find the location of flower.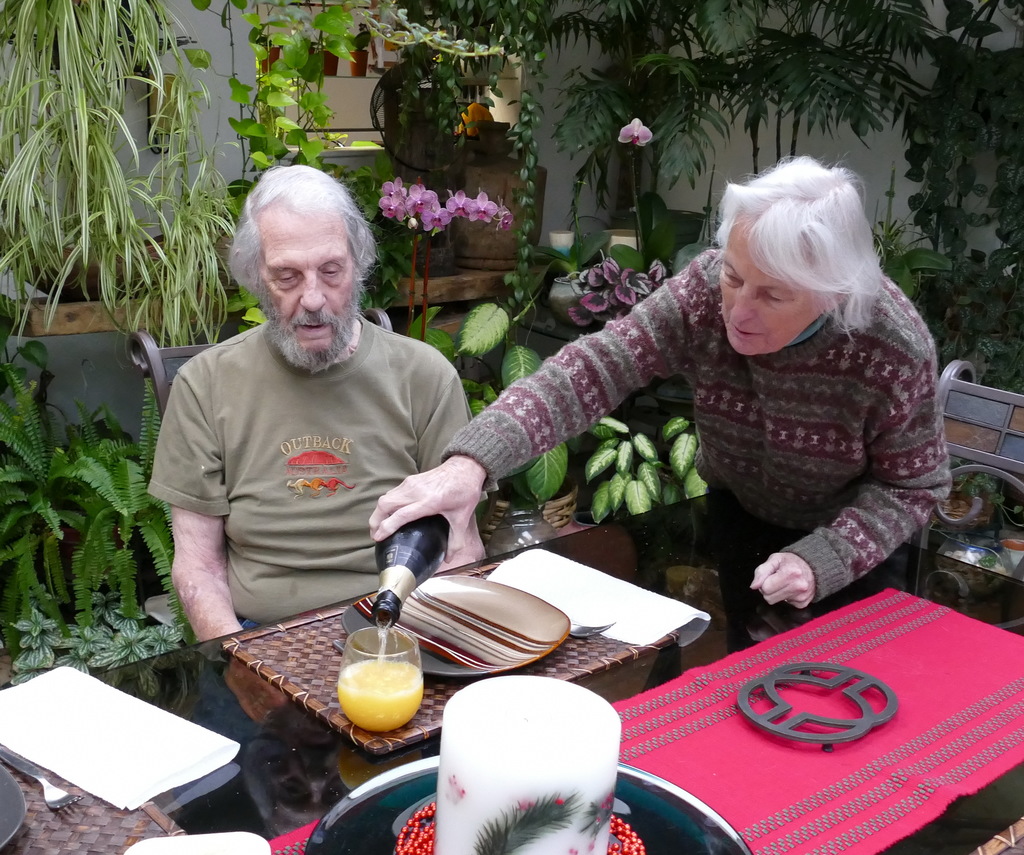
Location: [left=620, top=118, right=651, bottom=145].
